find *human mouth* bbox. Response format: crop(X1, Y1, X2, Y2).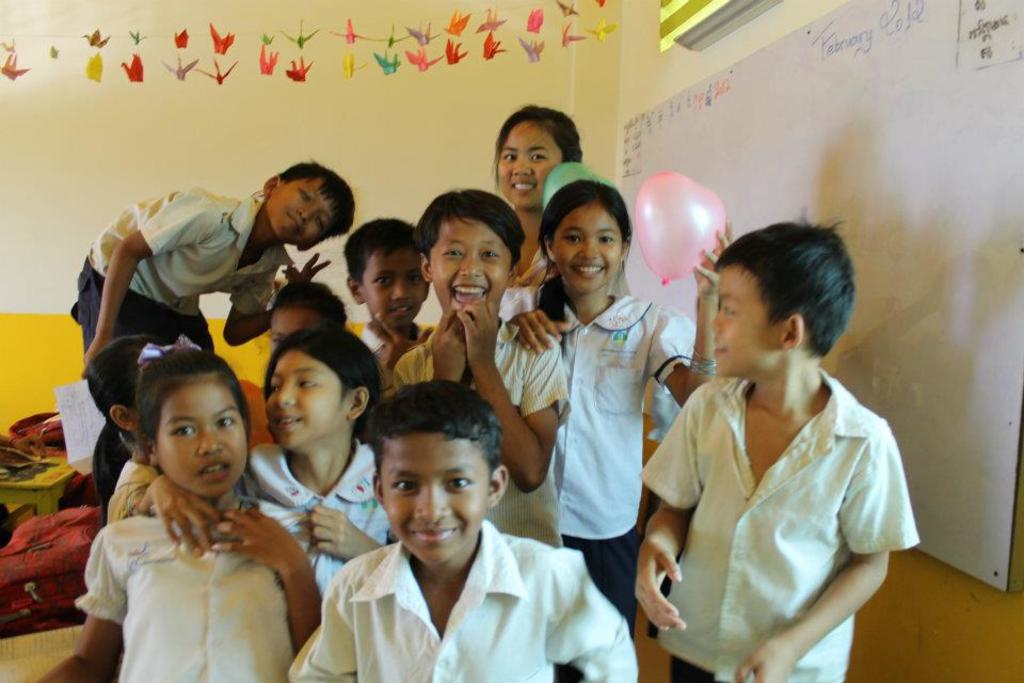
crop(413, 523, 459, 543).
